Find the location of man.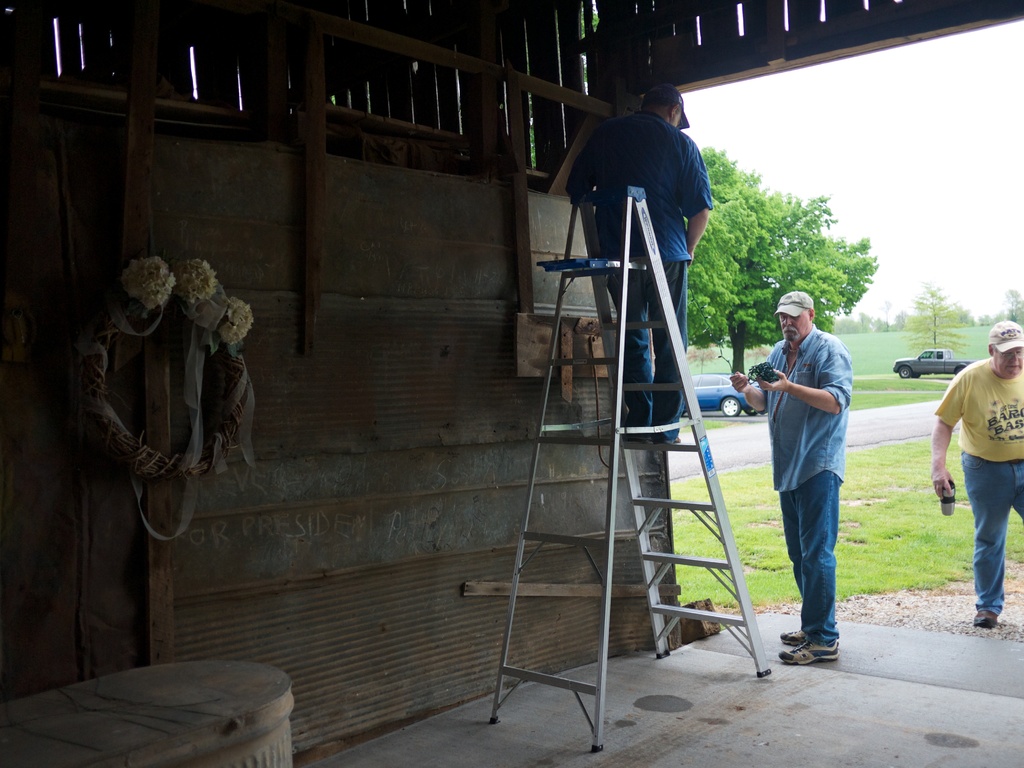
Location: bbox=(932, 319, 1023, 623).
